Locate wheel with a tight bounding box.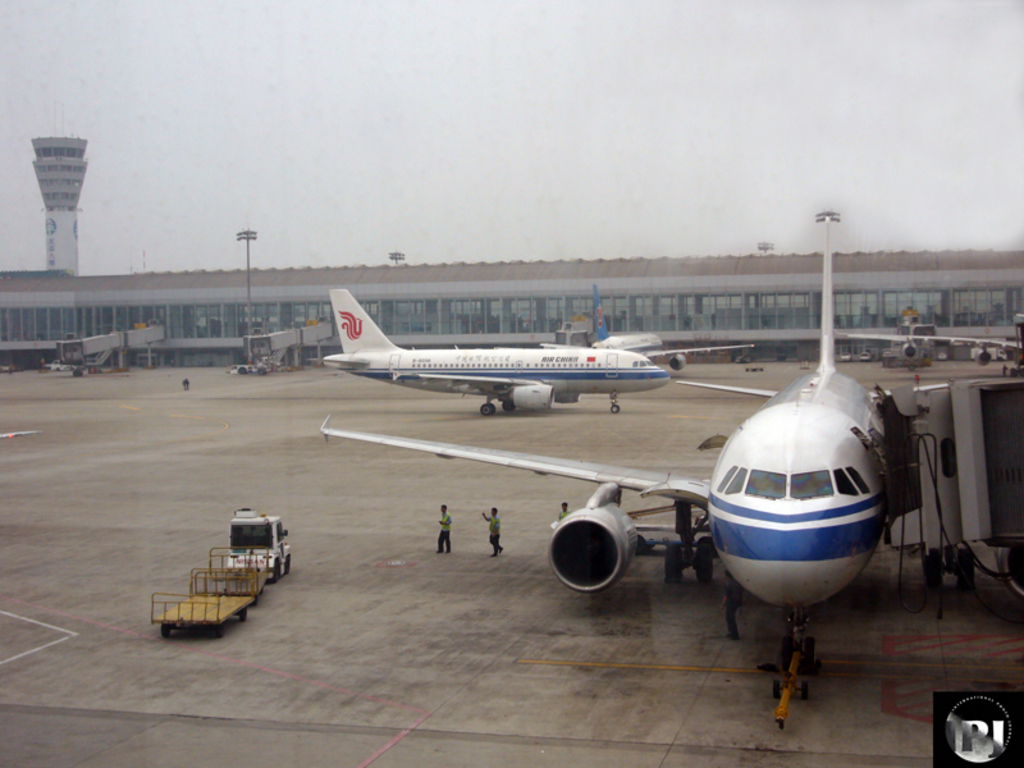
<box>1009,367,1018,375</box>.
